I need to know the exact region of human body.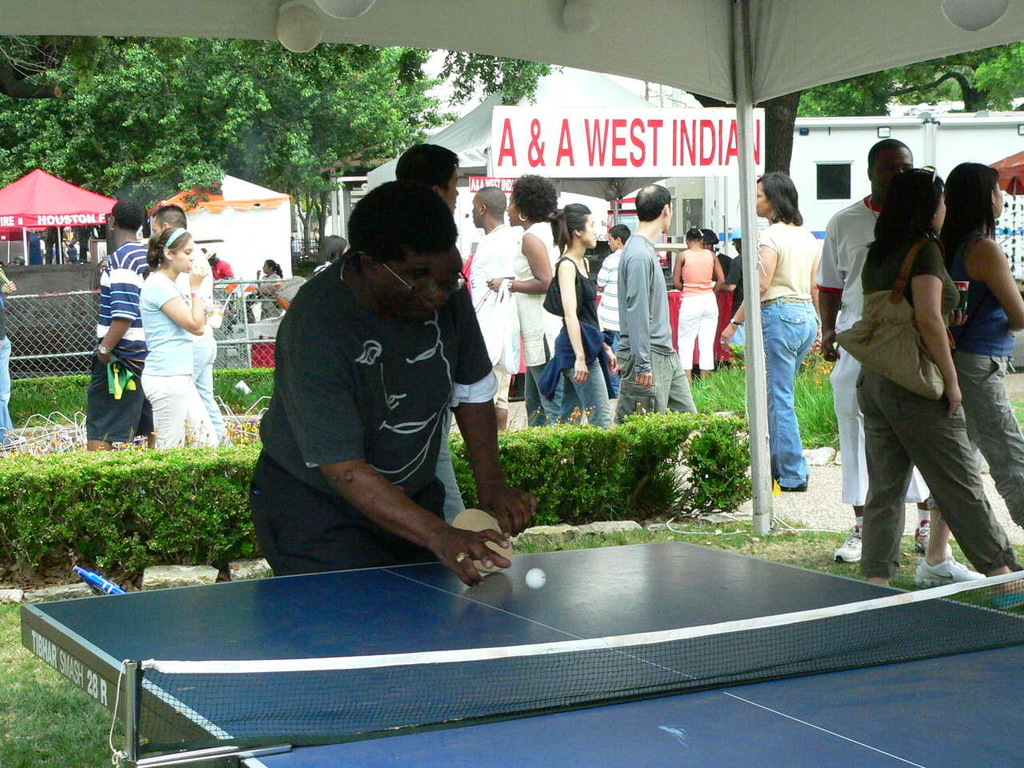
Region: detection(254, 272, 282, 314).
